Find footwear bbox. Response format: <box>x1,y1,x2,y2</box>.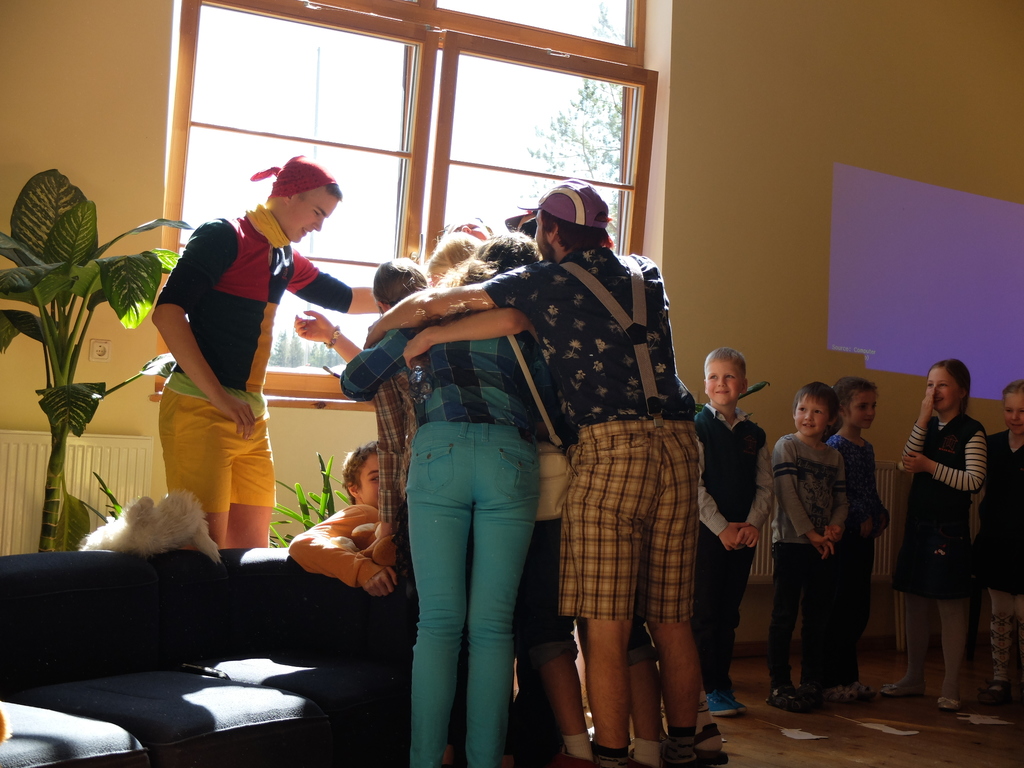
<box>685,719,737,767</box>.
